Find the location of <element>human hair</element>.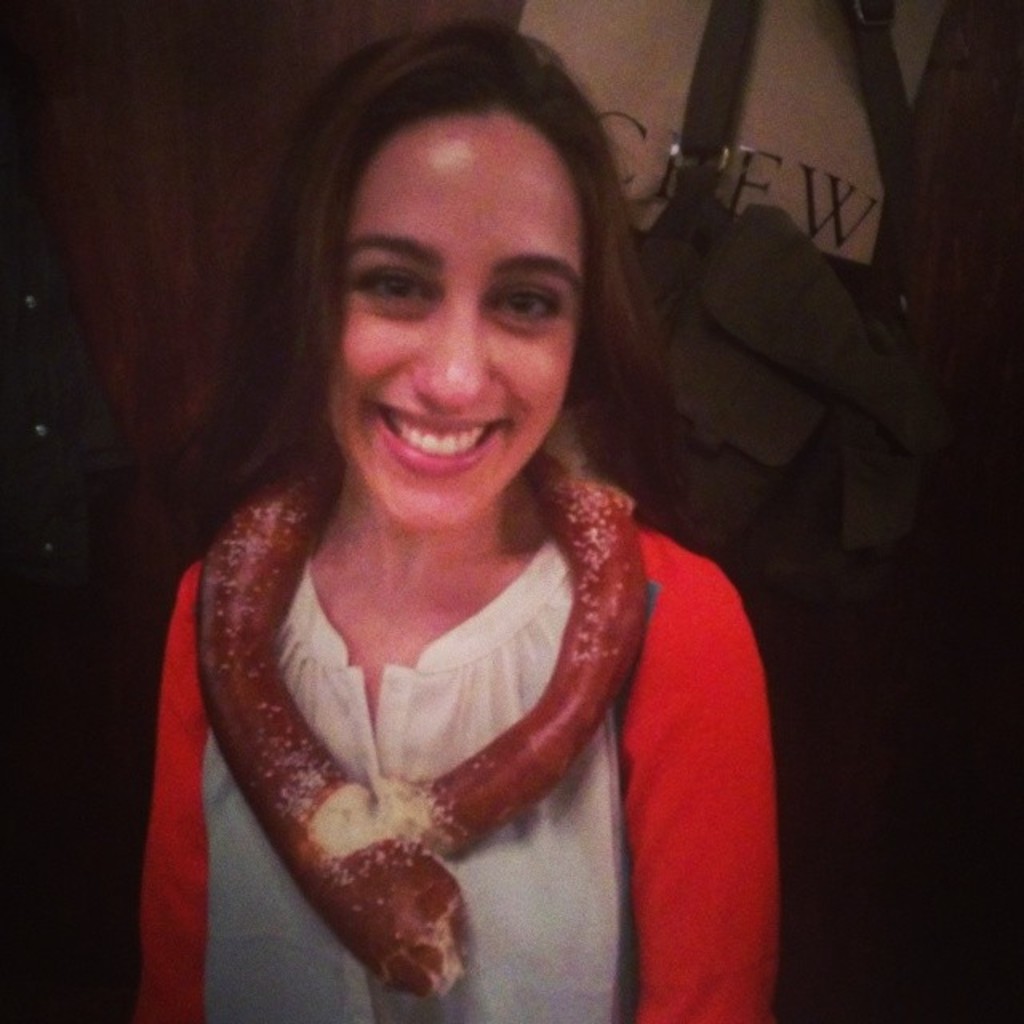
Location: box(160, 0, 720, 573).
